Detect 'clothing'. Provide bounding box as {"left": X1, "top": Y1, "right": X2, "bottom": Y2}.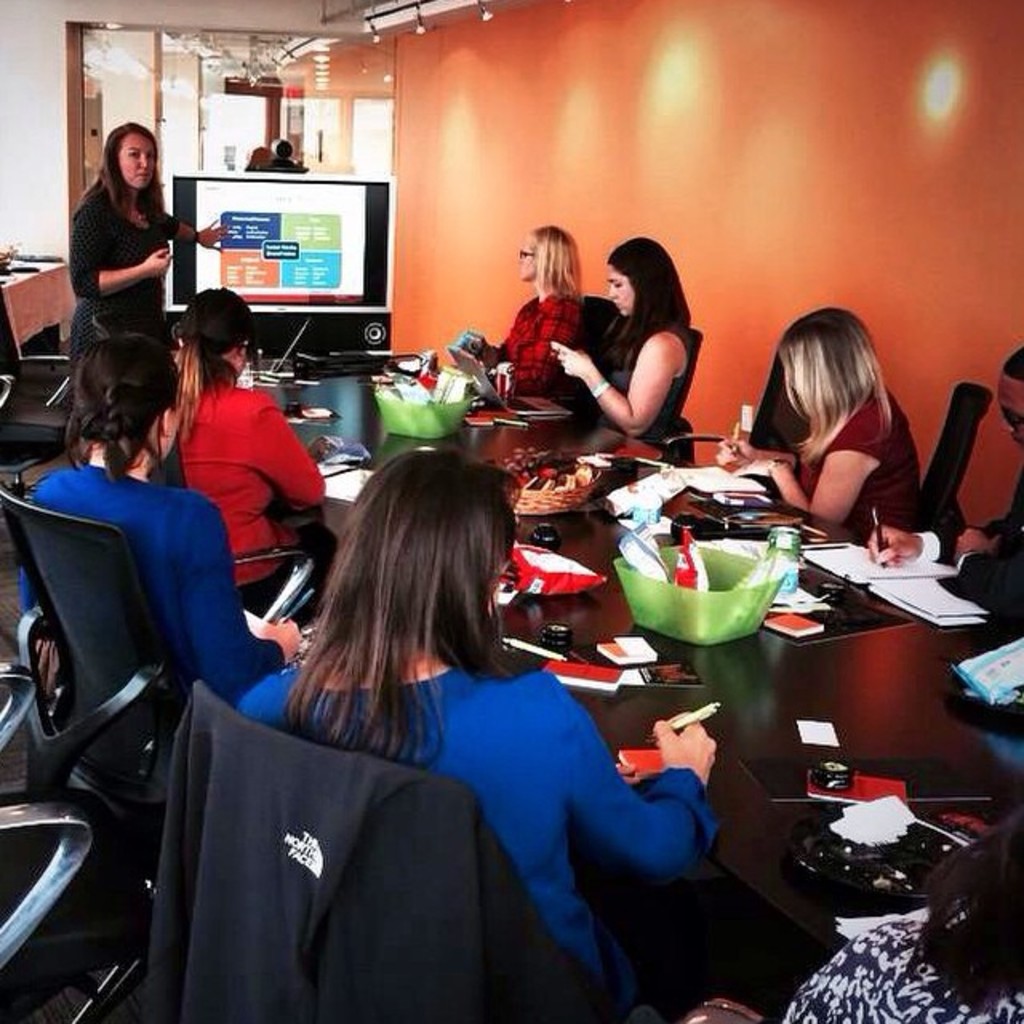
{"left": 174, "top": 368, "right": 330, "bottom": 618}.
